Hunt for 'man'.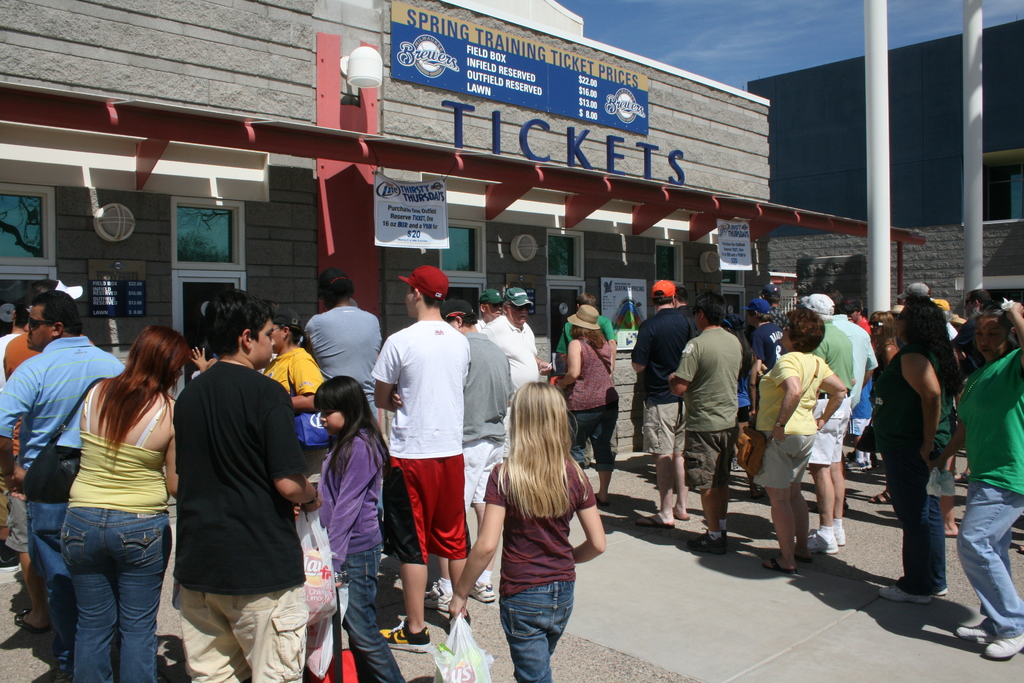
Hunted down at [482, 286, 556, 454].
